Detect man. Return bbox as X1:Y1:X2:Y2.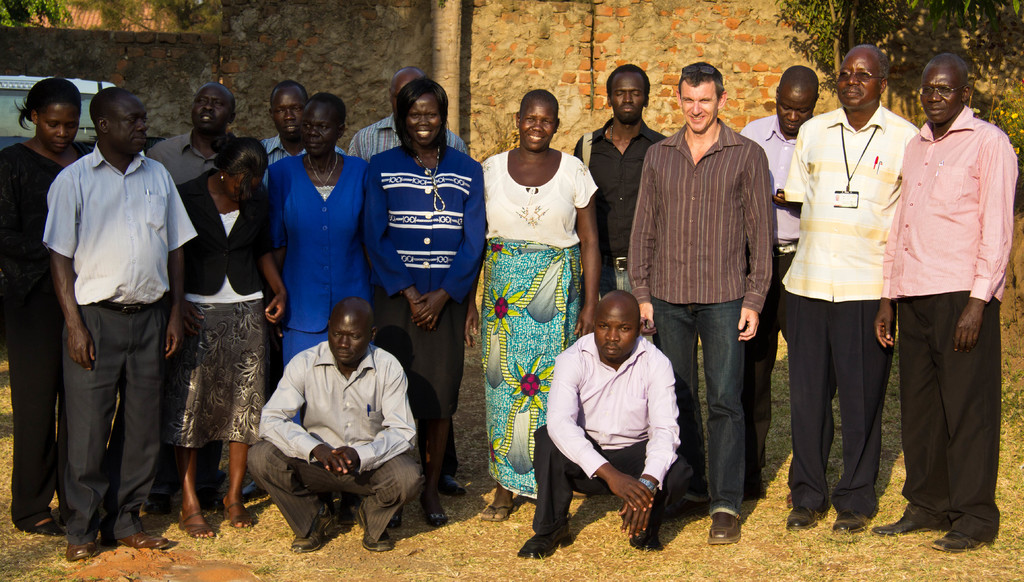
345:63:469:499.
